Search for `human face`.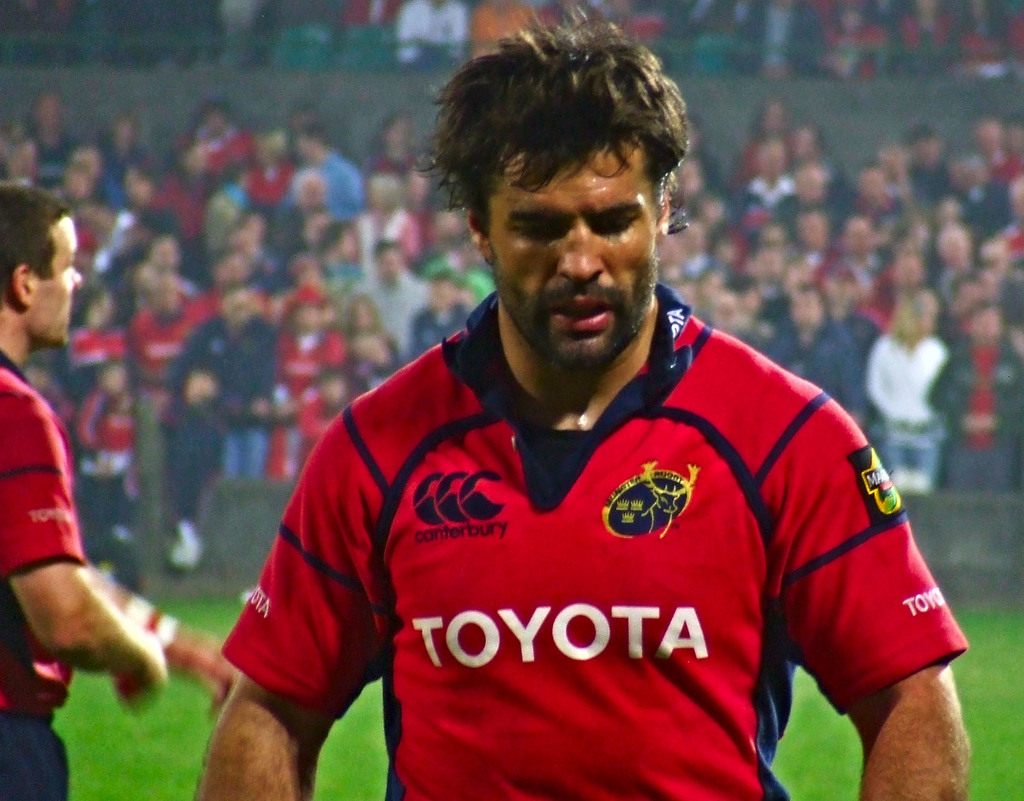
Found at 27/214/82/352.
